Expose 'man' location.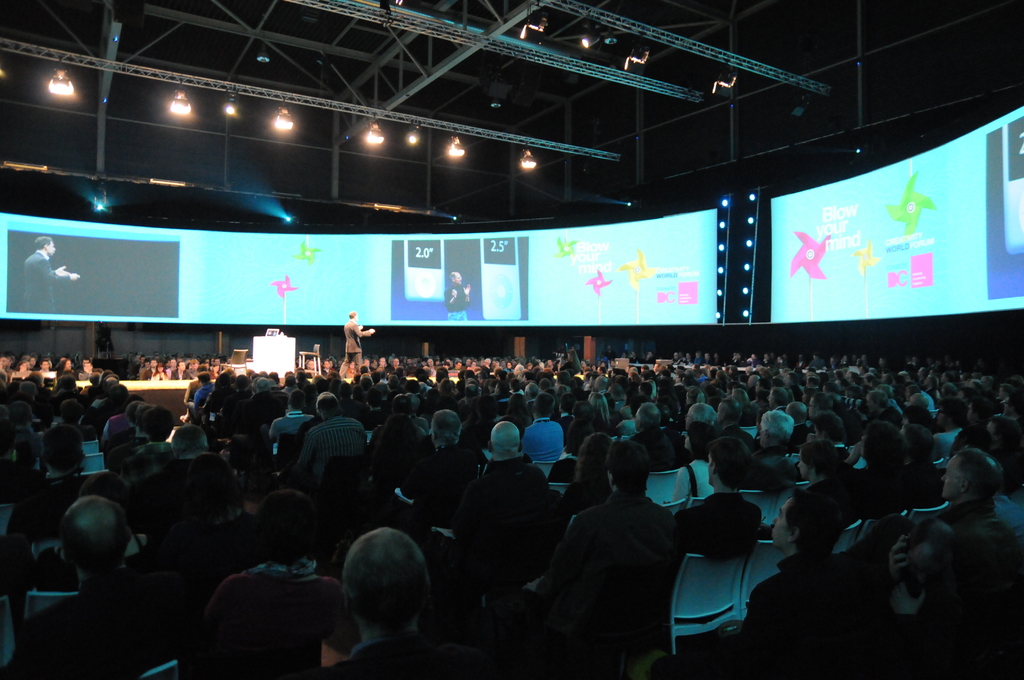
Exposed at locate(529, 440, 684, 656).
